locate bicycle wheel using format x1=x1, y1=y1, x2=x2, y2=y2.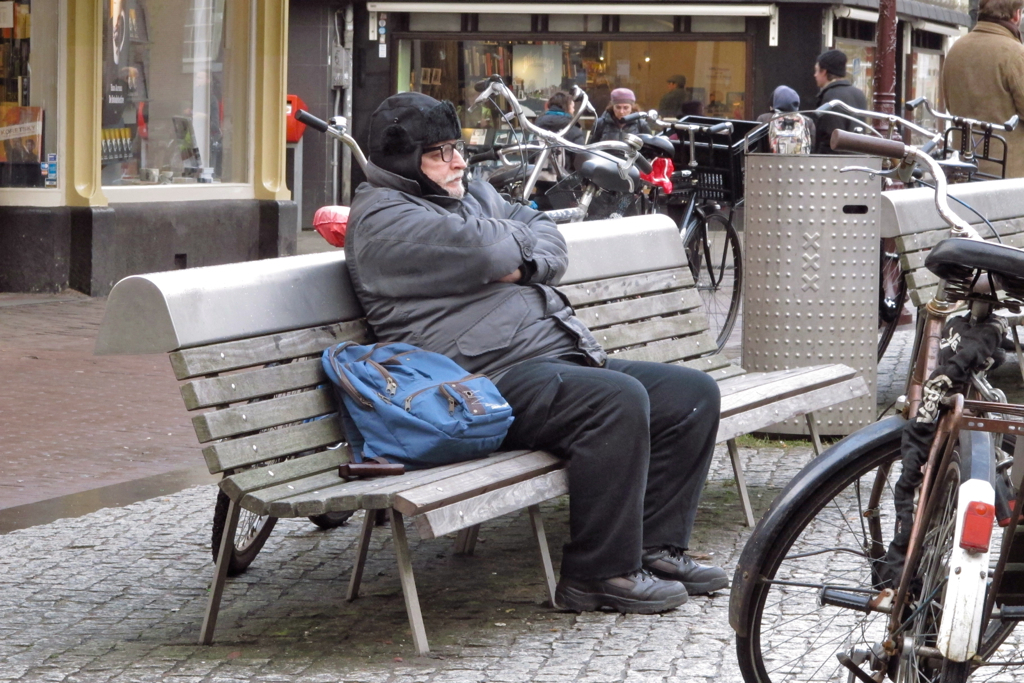
x1=731, y1=431, x2=1022, y2=682.
